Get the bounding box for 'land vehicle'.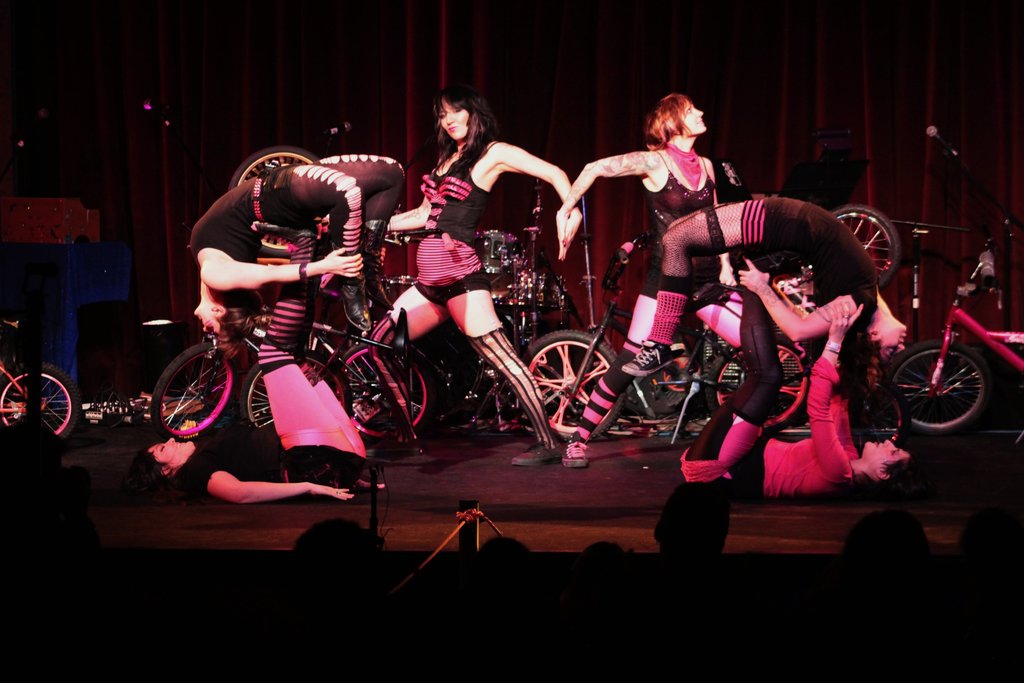
[769,210,911,445].
